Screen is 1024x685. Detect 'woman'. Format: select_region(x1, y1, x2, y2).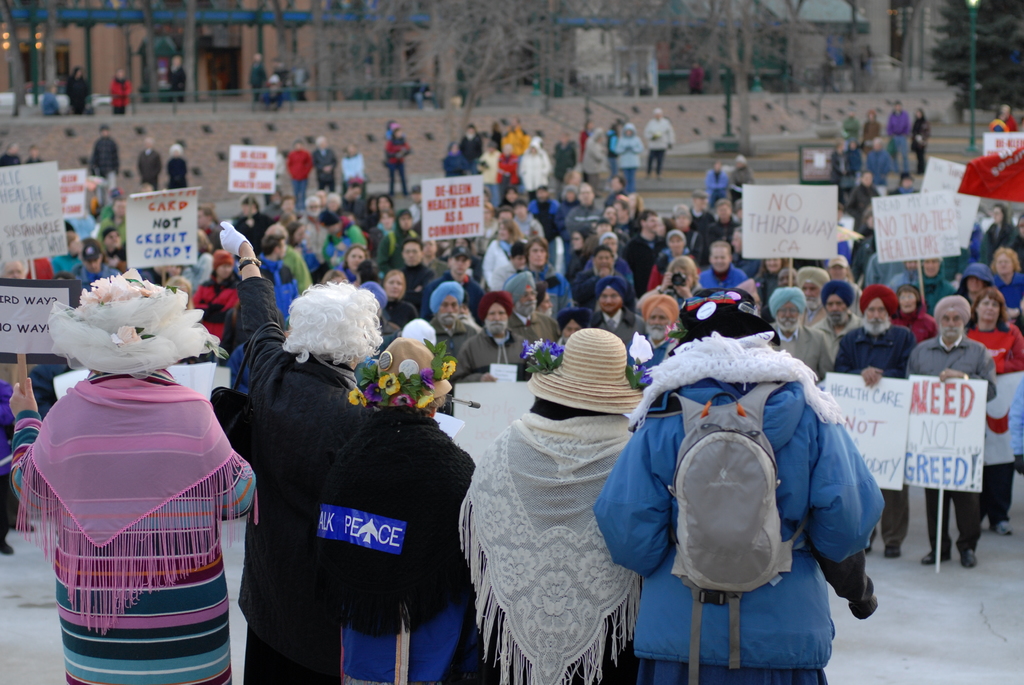
select_region(749, 253, 796, 310).
